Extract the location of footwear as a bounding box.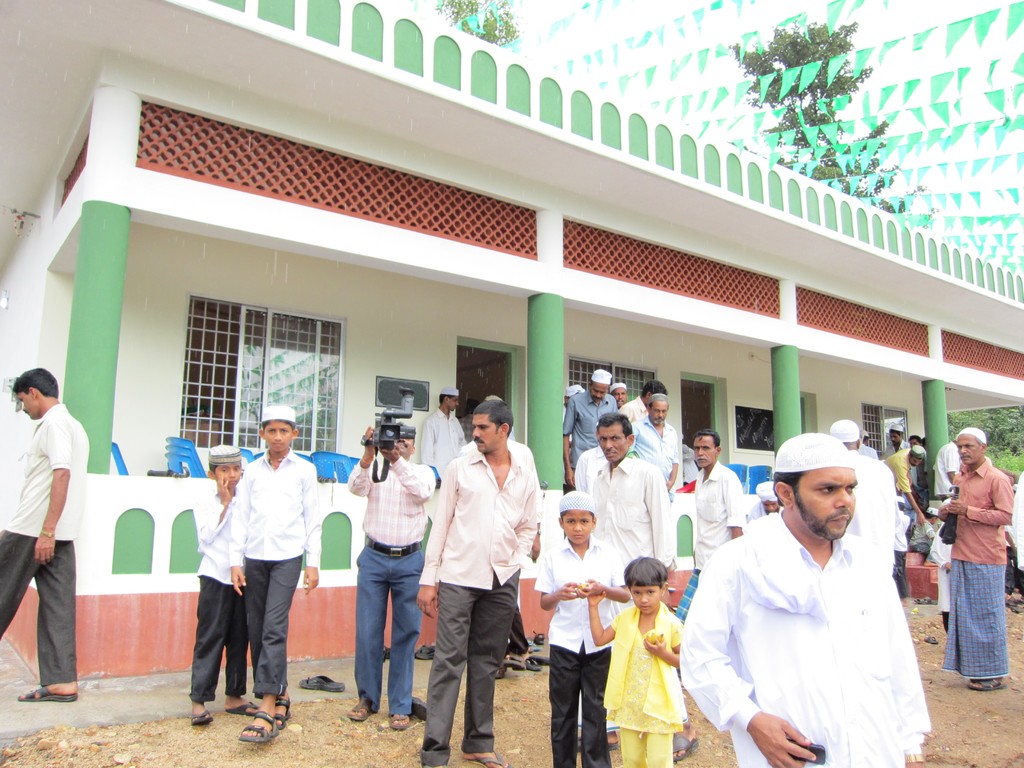
region(527, 651, 554, 674).
